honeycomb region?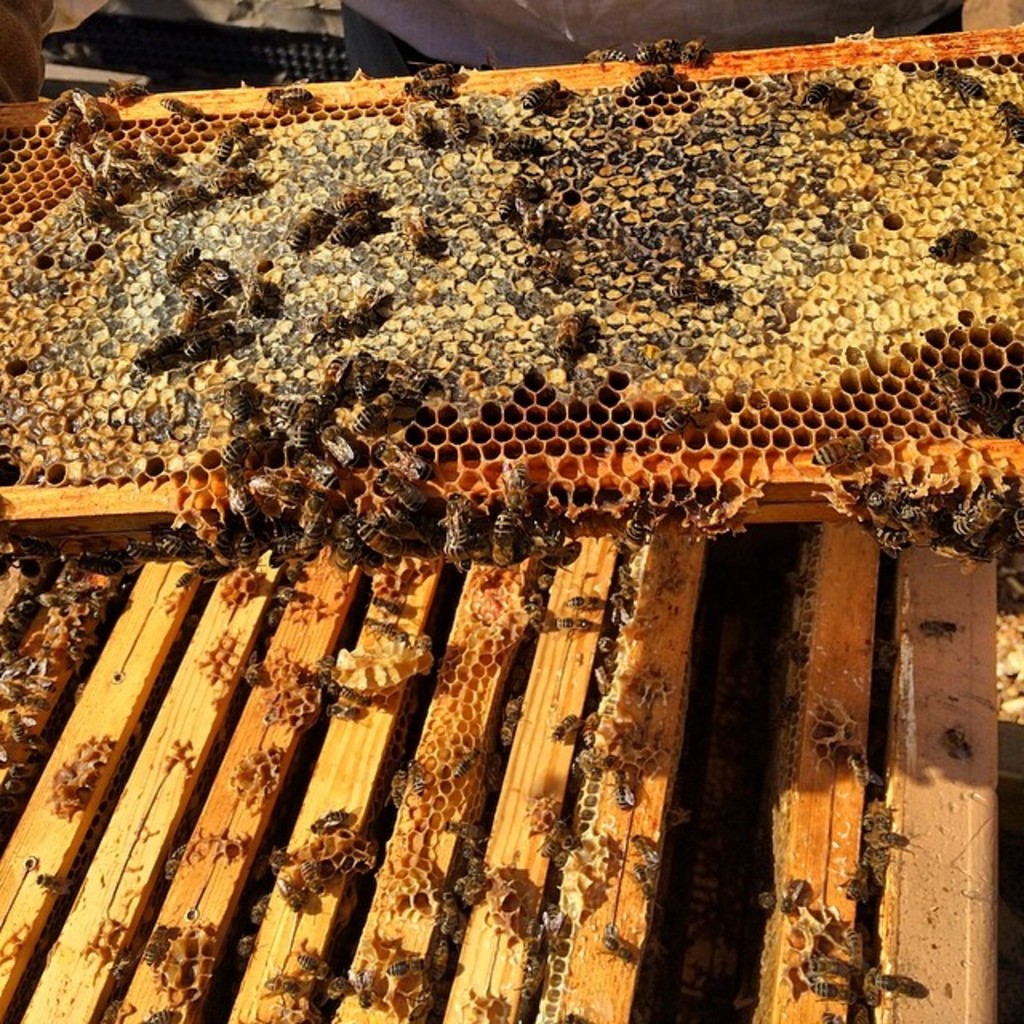
0, 51, 1022, 517
